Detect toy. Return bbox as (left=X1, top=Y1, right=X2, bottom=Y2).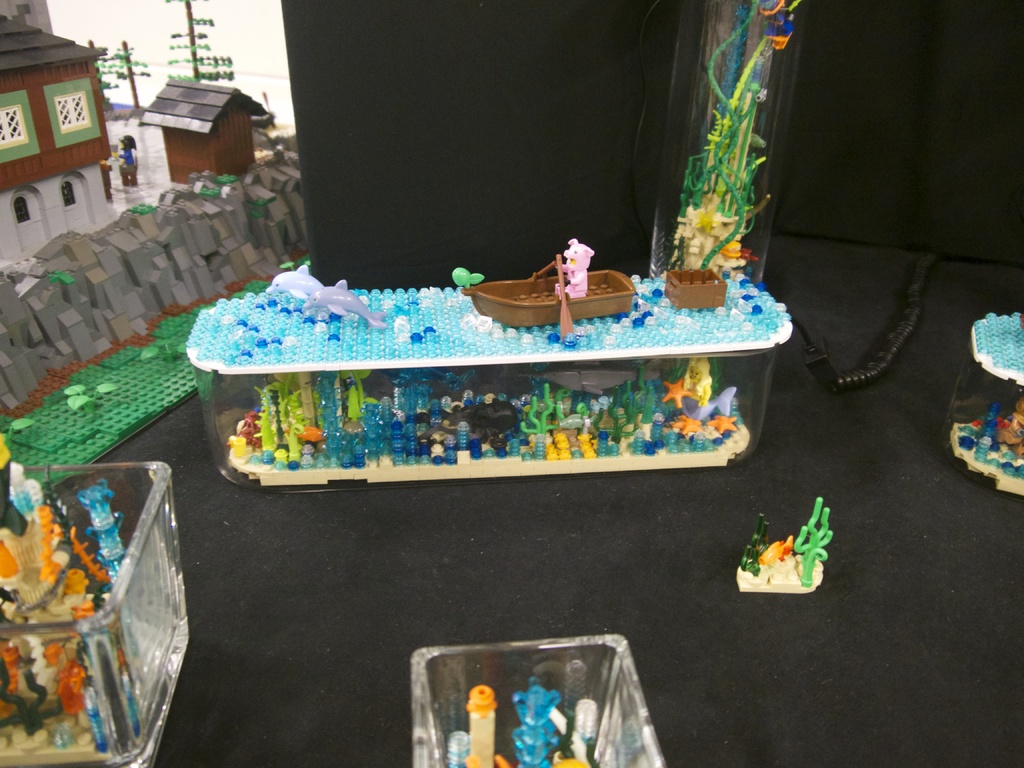
(left=756, top=502, right=836, bottom=581).
